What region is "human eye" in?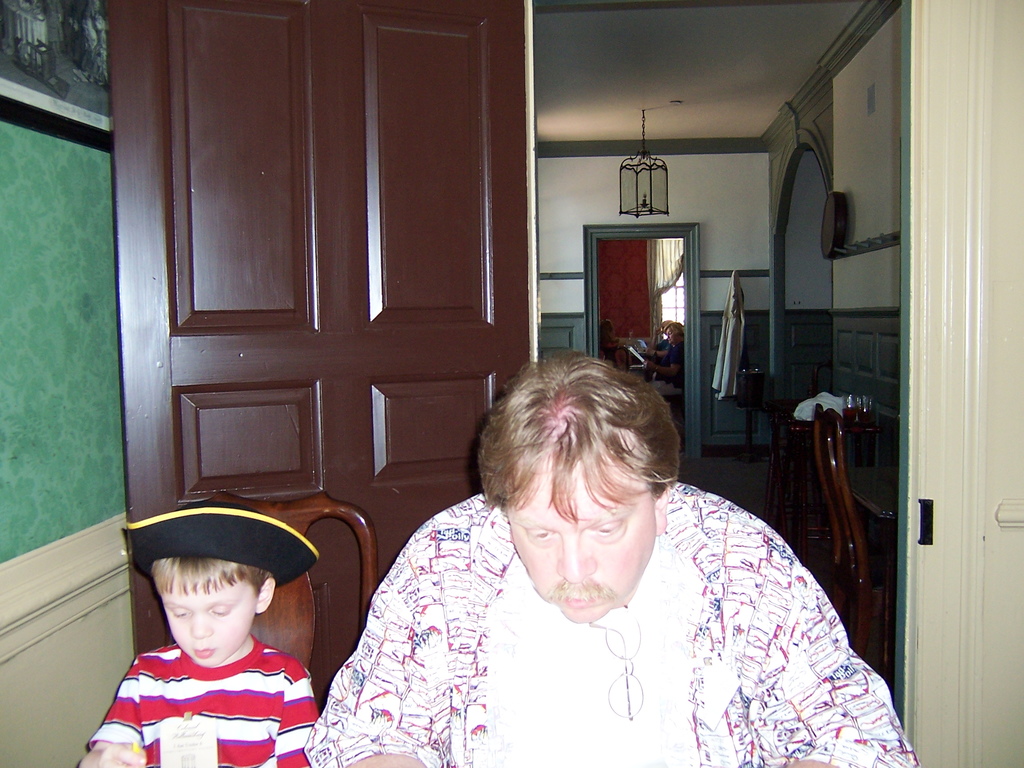
<bbox>591, 522, 621, 536</bbox>.
